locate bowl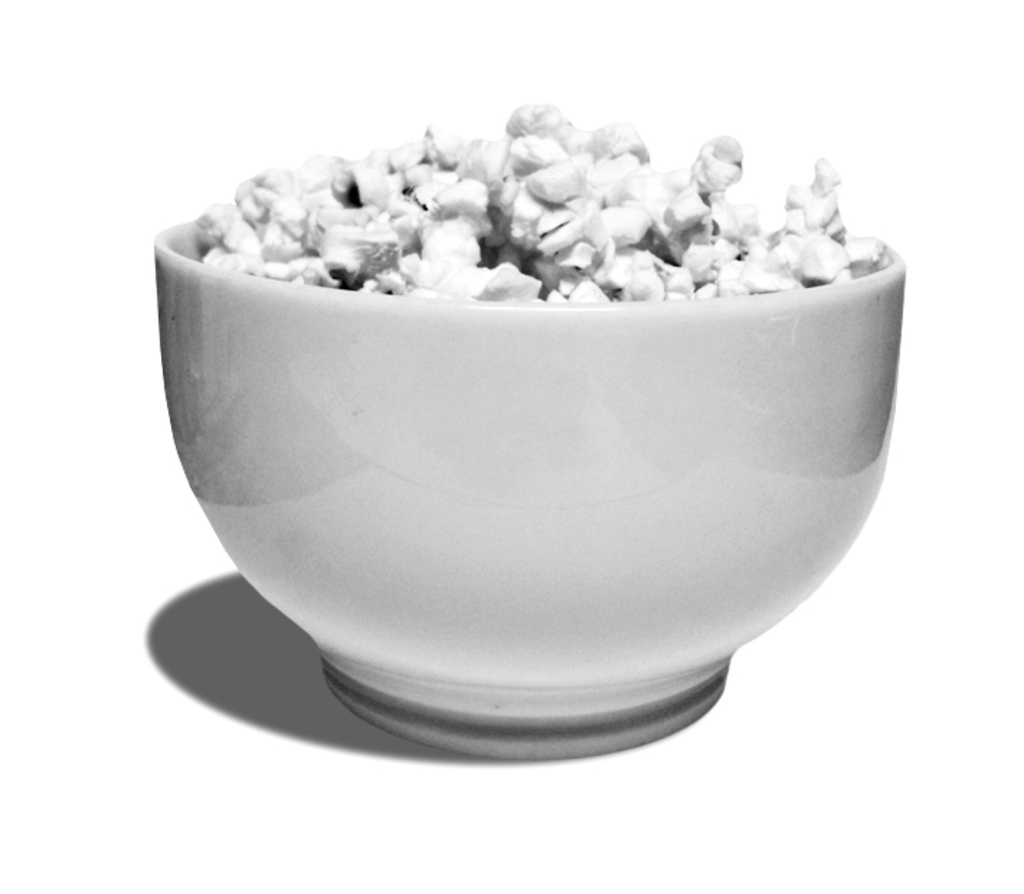
pyautogui.locateOnScreen(91, 134, 979, 731)
